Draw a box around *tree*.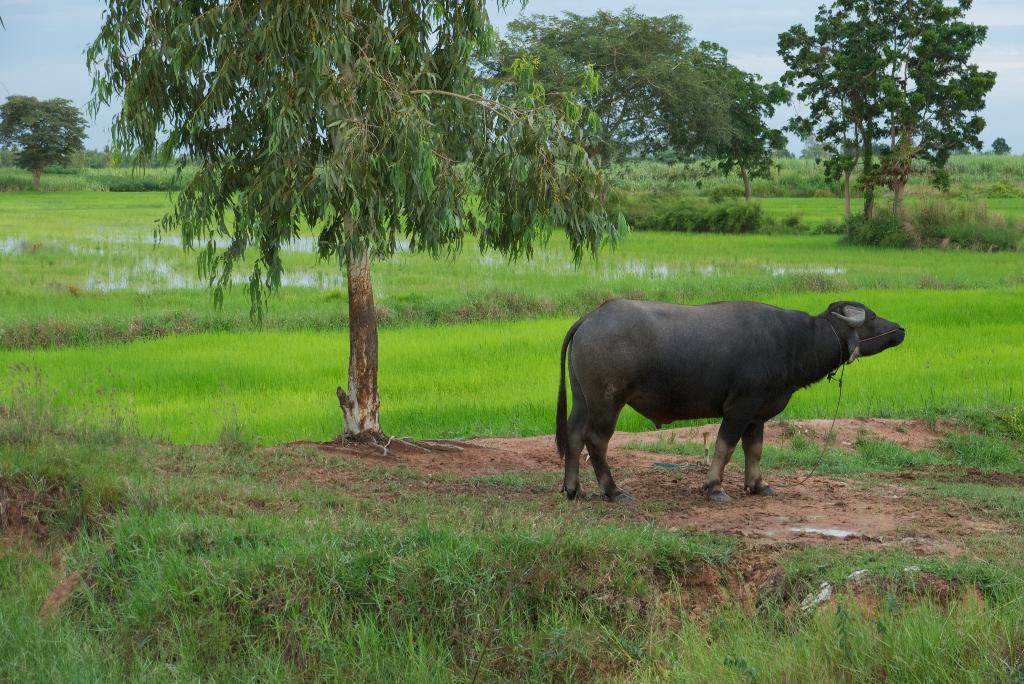
rect(0, 87, 117, 187).
